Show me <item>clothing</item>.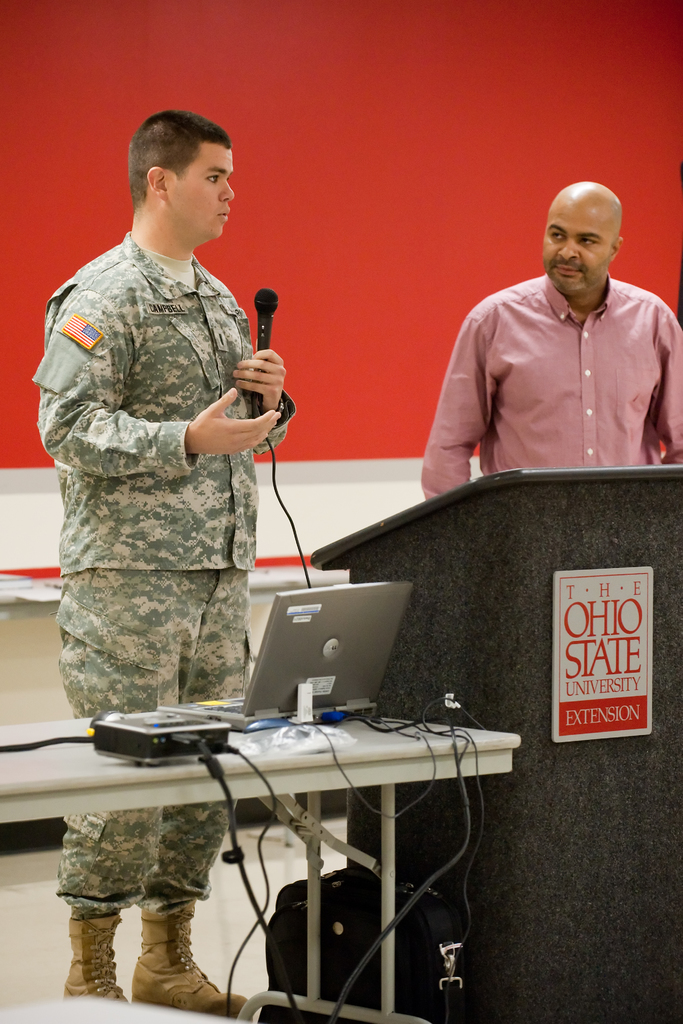
<item>clothing</item> is here: x1=36, y1=220, x2=304, y2=923.
